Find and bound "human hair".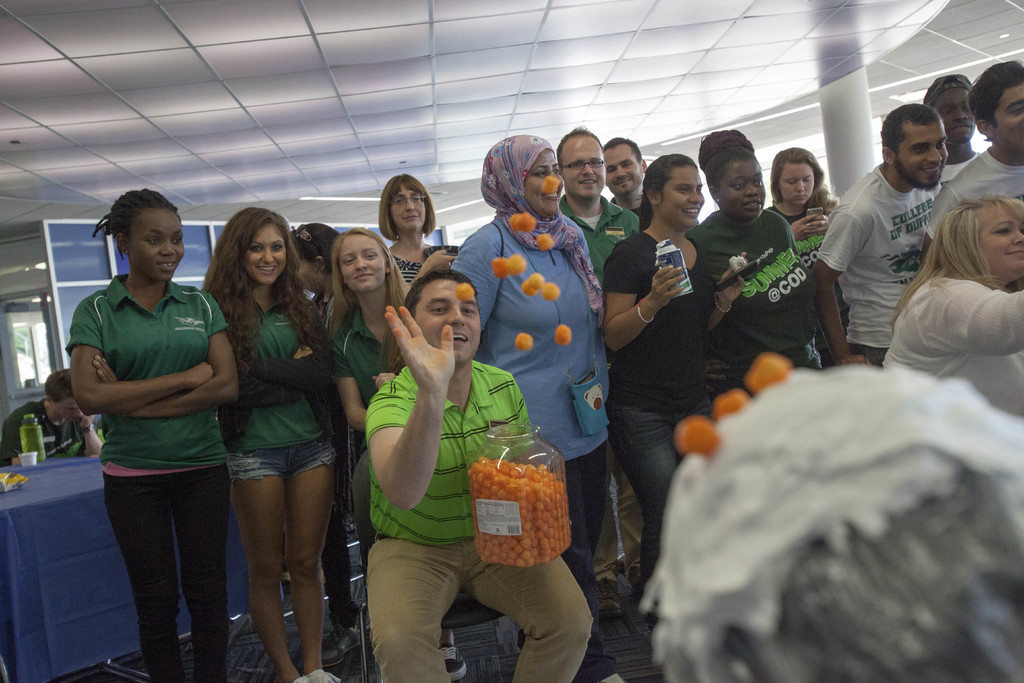
Bound: 604, 136, 642, 163.
